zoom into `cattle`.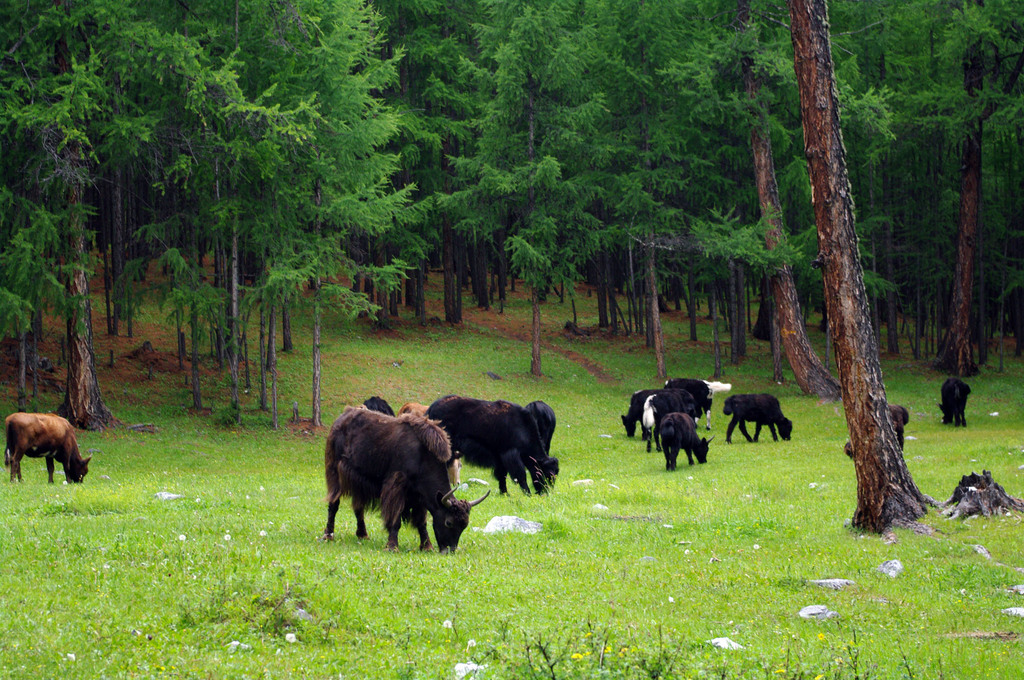
Zoom target: bbox(659, 412, 712, 473).
